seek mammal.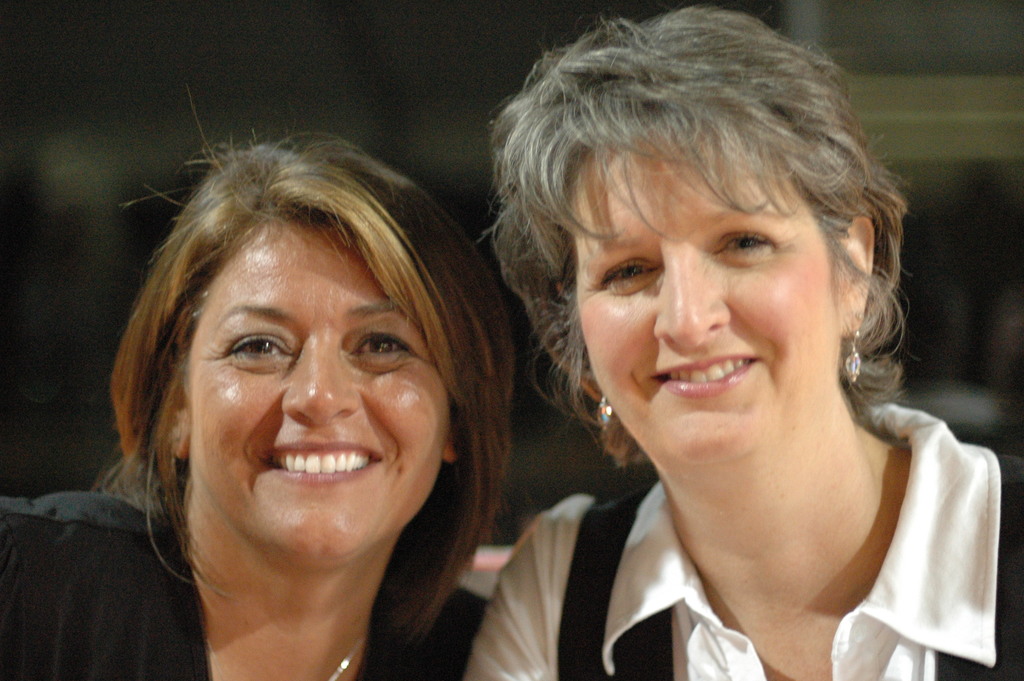
bbox(0, 84, 493, 680).
